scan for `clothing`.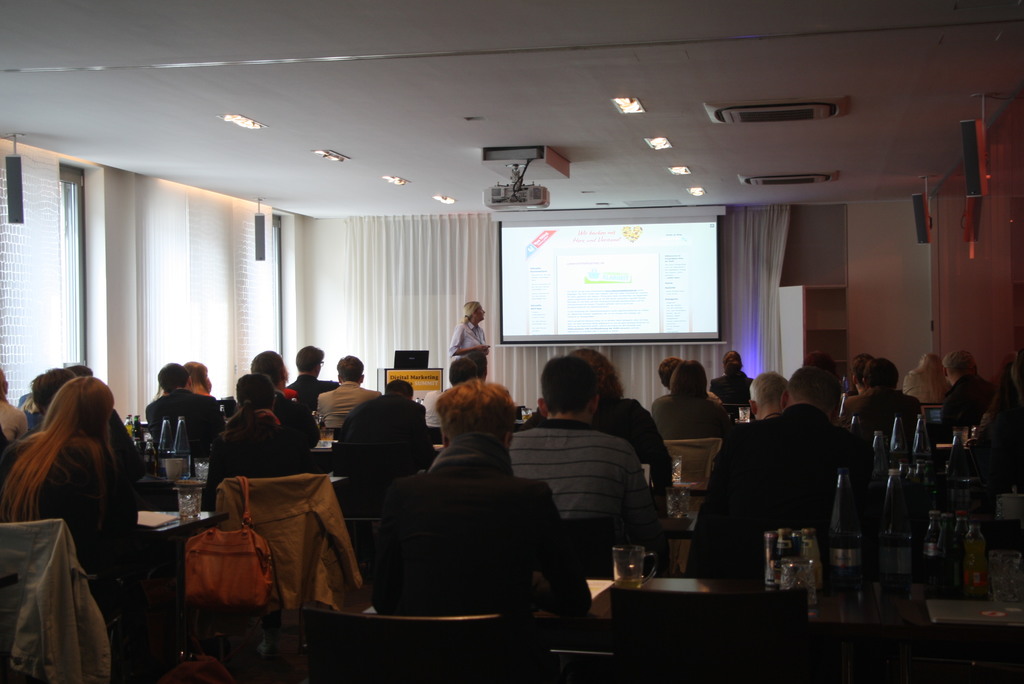
Scan result: 213, 408, 316, 491.
